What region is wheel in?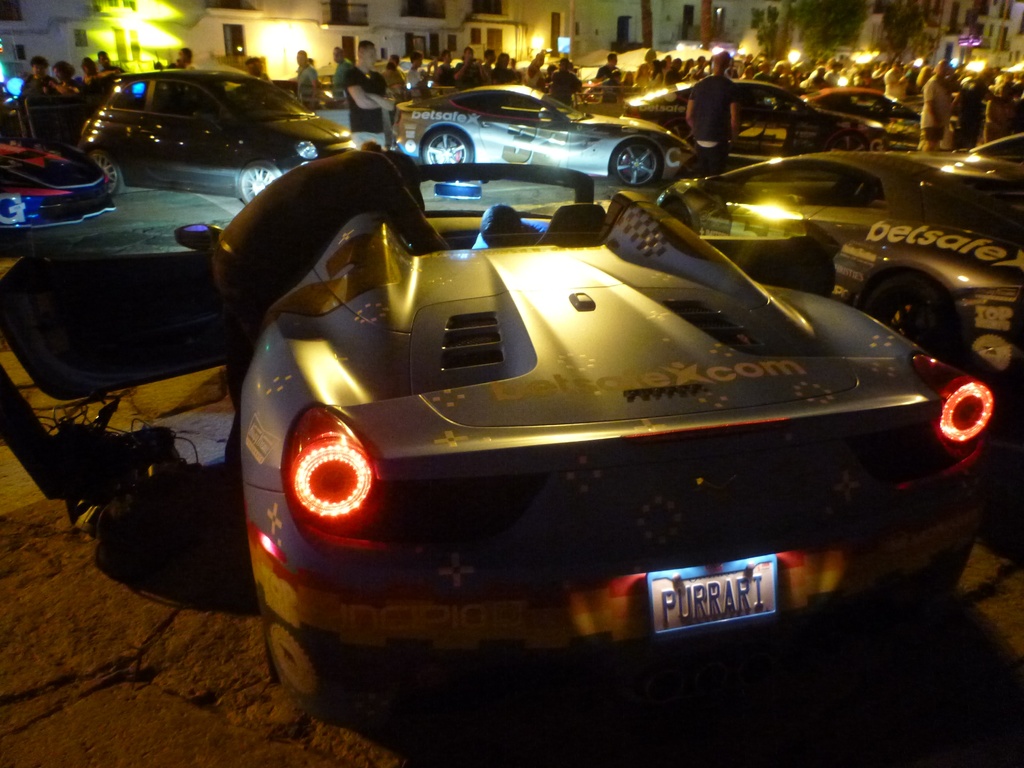
BBox(609, 141, 662, 184).
